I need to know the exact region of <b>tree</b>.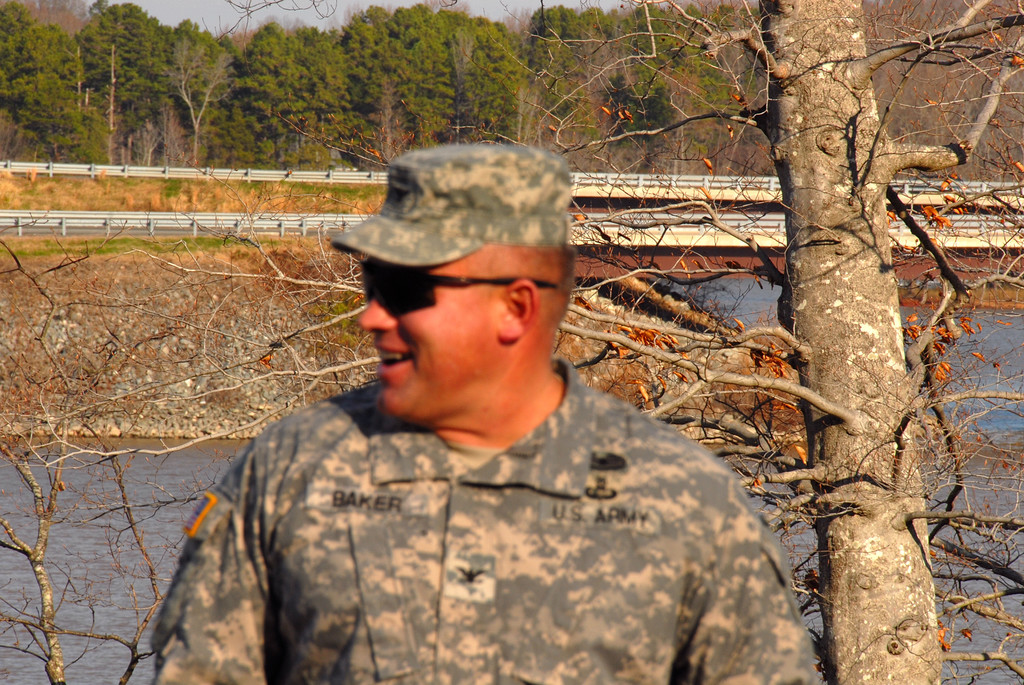
Region: x1=0 y1=2 x2=40 y2=118.
